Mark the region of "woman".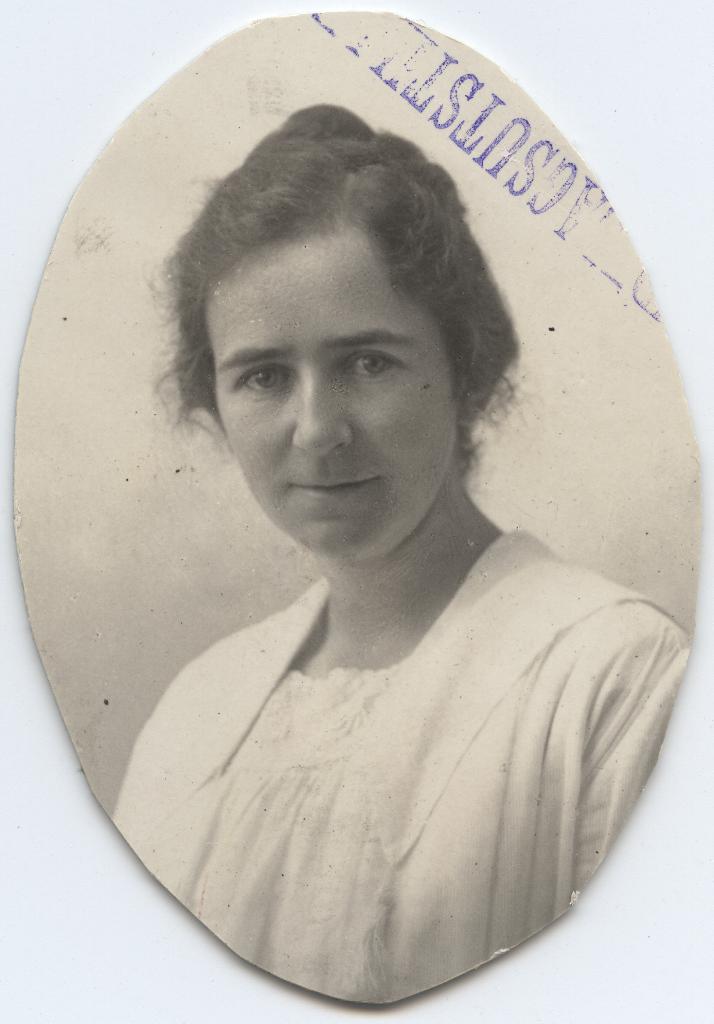
Region: region(77, 44, 711, 1010).
